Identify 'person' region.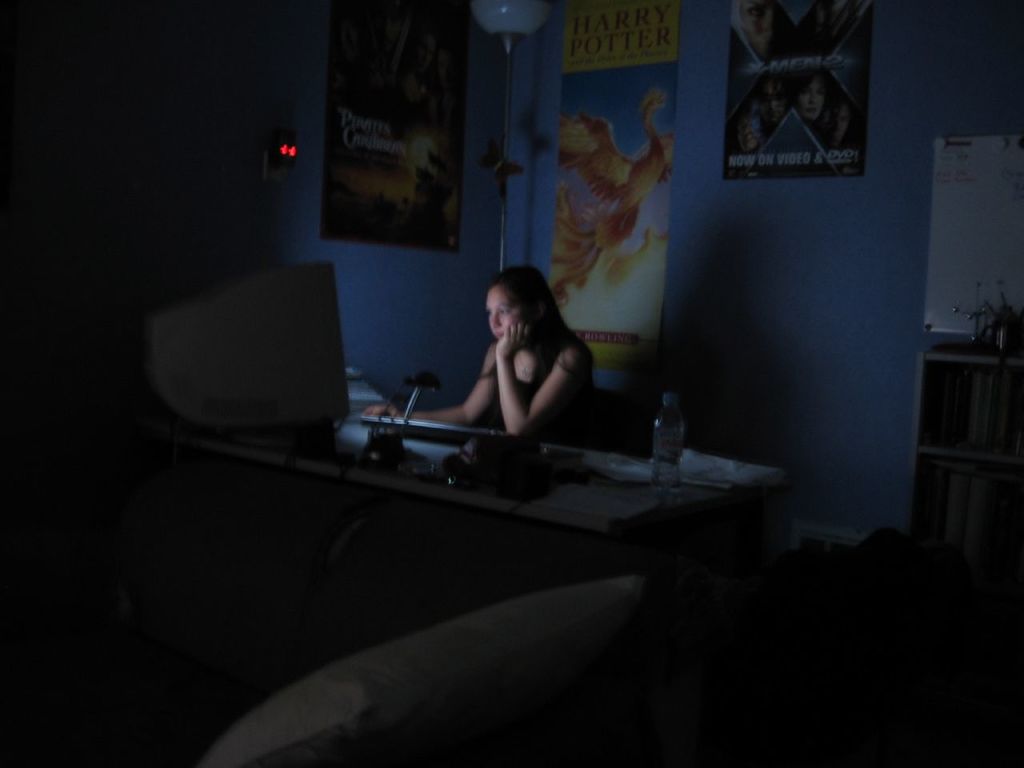
Region: [x1=830, y1=98, x2=854, y2=156].
